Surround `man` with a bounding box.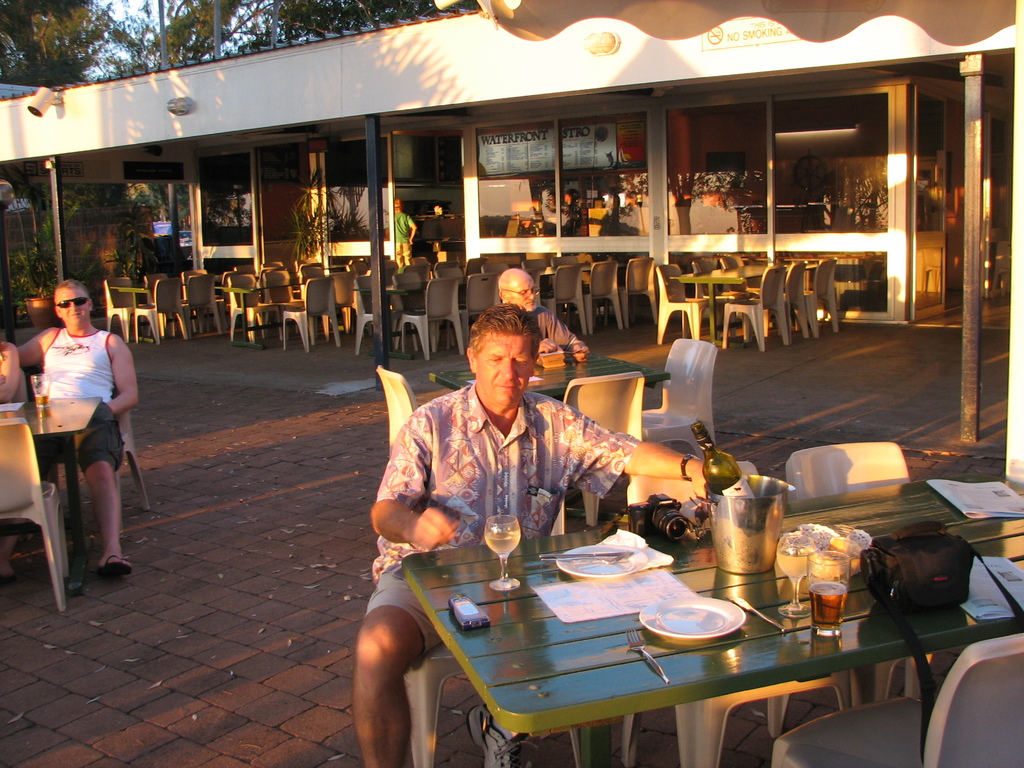
crop(490, 262, 593, 367).
